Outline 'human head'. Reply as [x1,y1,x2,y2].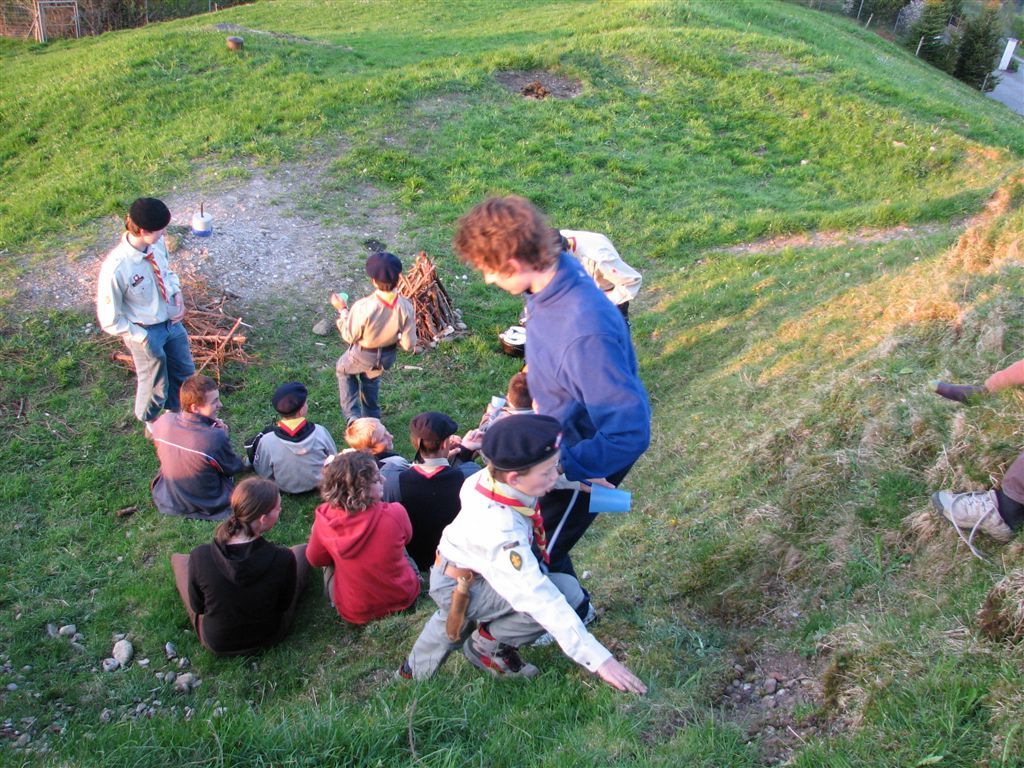
[274,383,315,416].
